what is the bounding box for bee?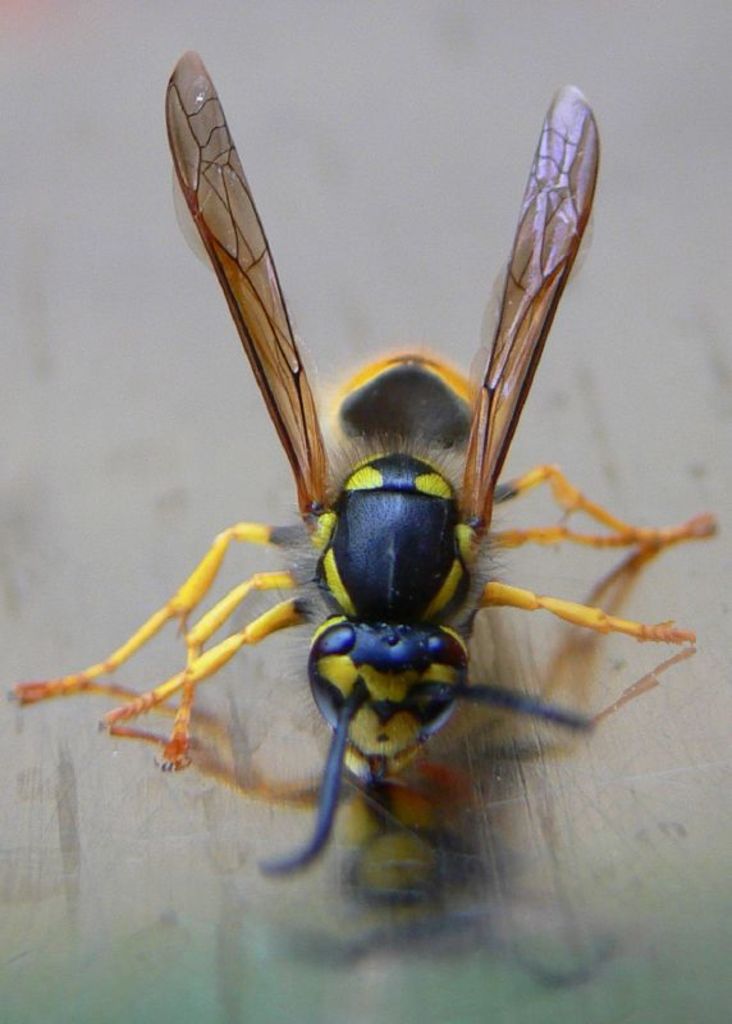
134:134:599:728.
